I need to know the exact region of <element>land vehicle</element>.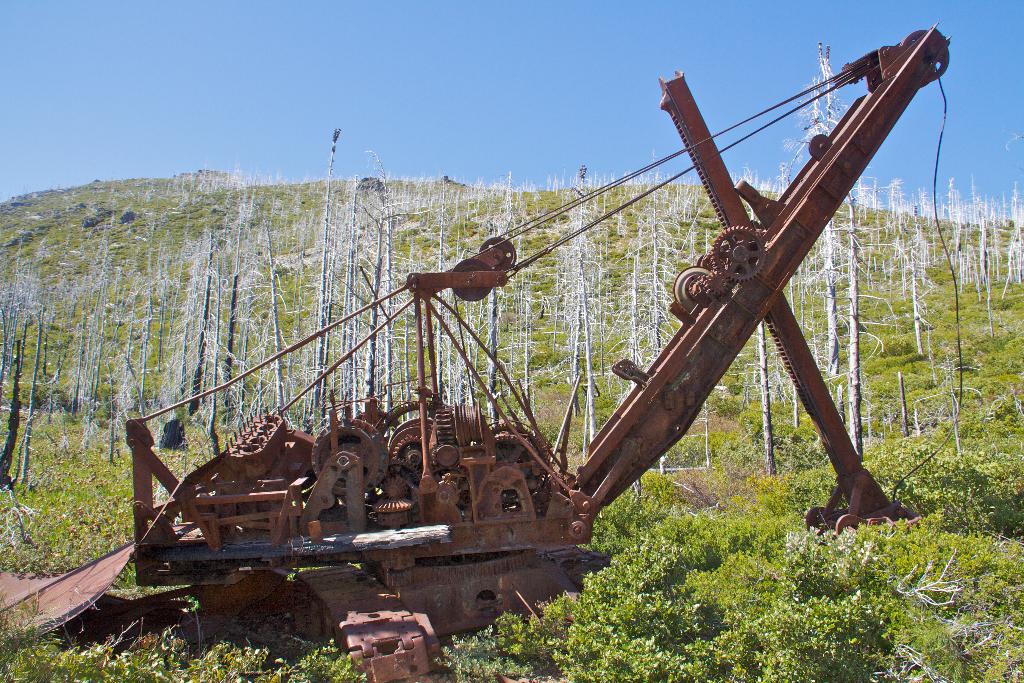
Region: 58, 25, 956, 681.
